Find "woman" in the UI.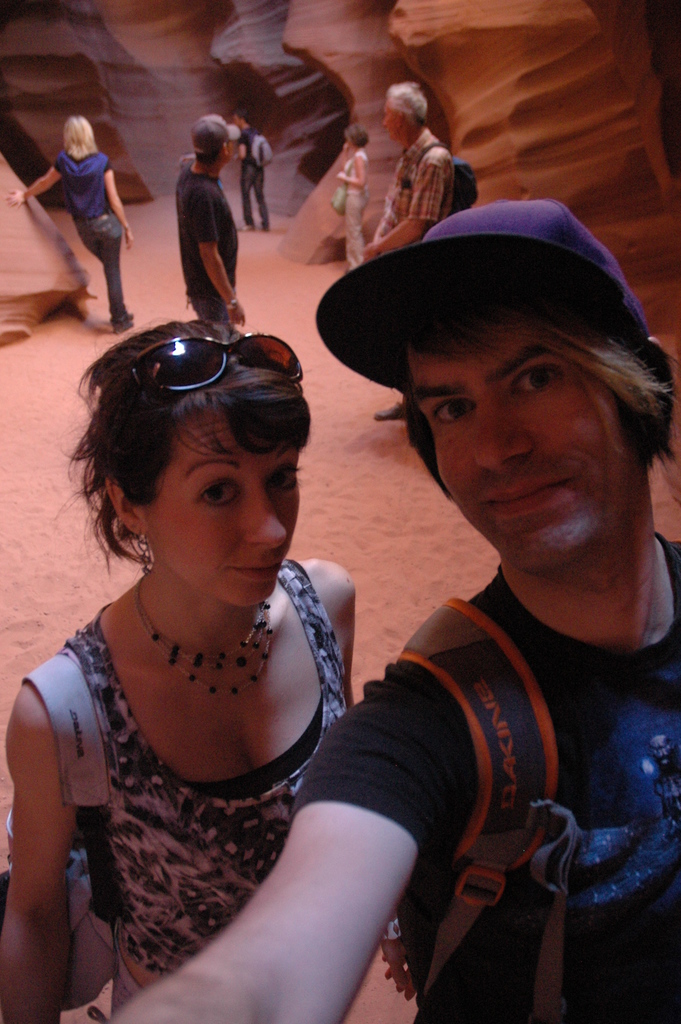
UI element at (left=9, top=113, right=128, bottom=337).
